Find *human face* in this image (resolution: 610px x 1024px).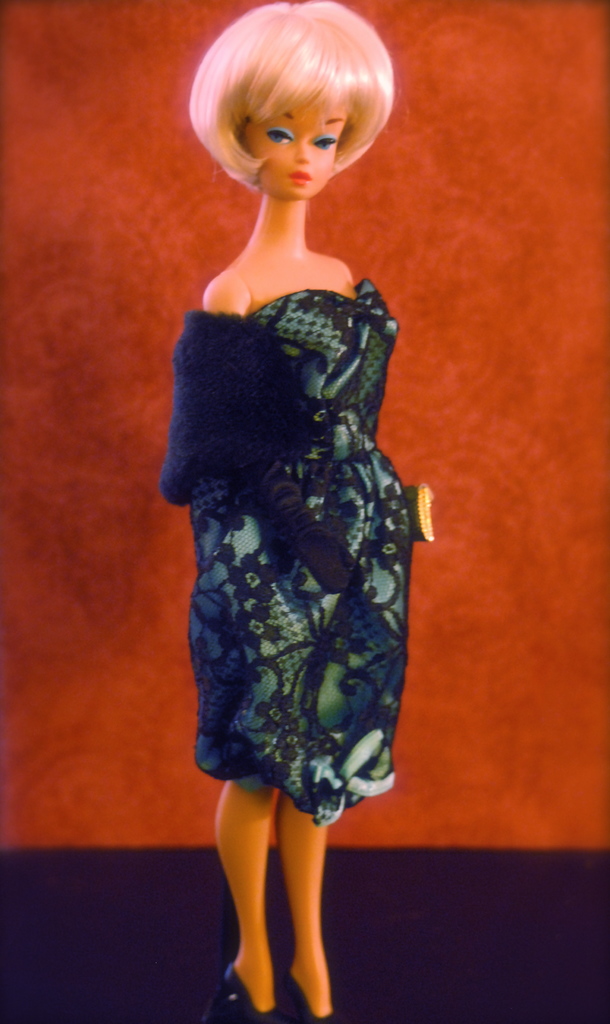
[left=238, top=90, right=343, bottom=196].
